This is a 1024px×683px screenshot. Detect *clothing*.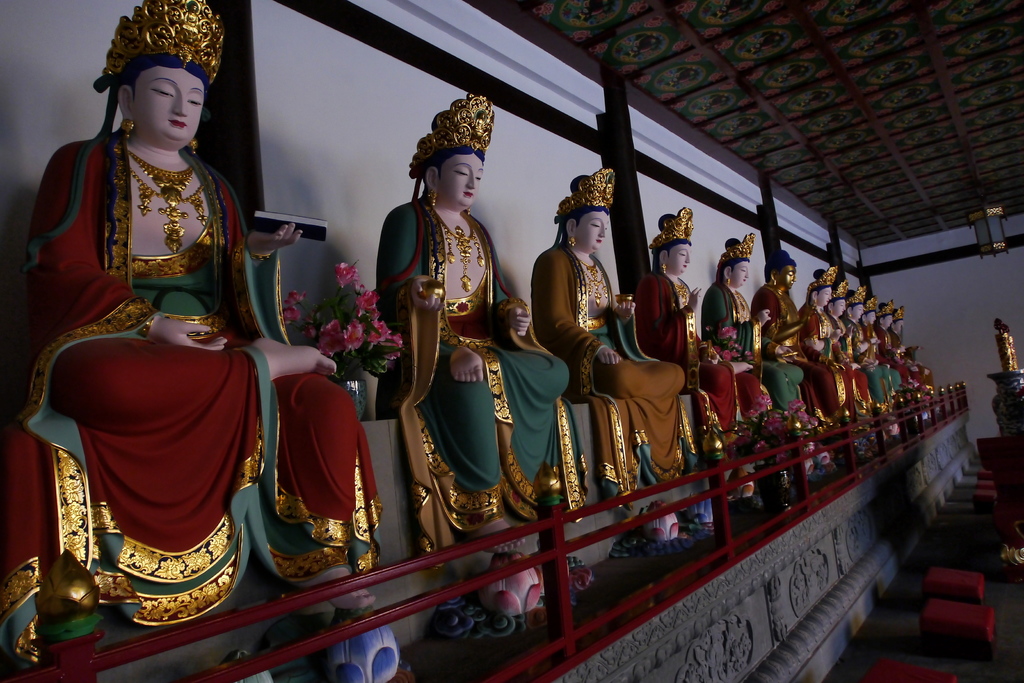
locate(868, 329, 900, 391).
